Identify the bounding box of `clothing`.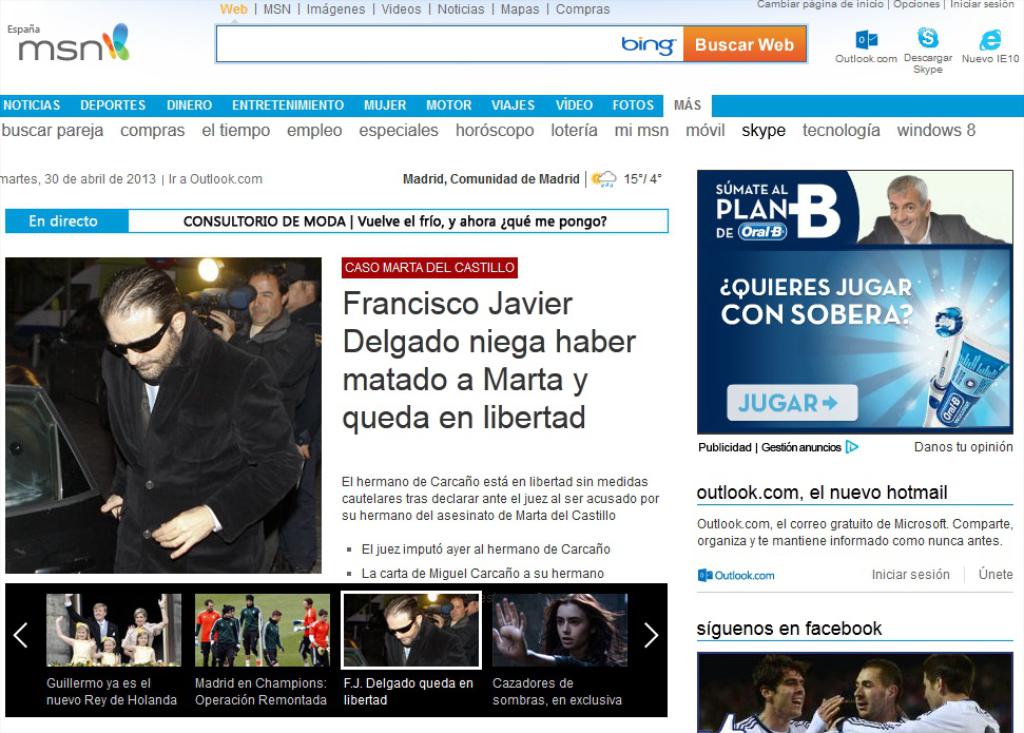
bbox=[310, 613, 331, 663].
